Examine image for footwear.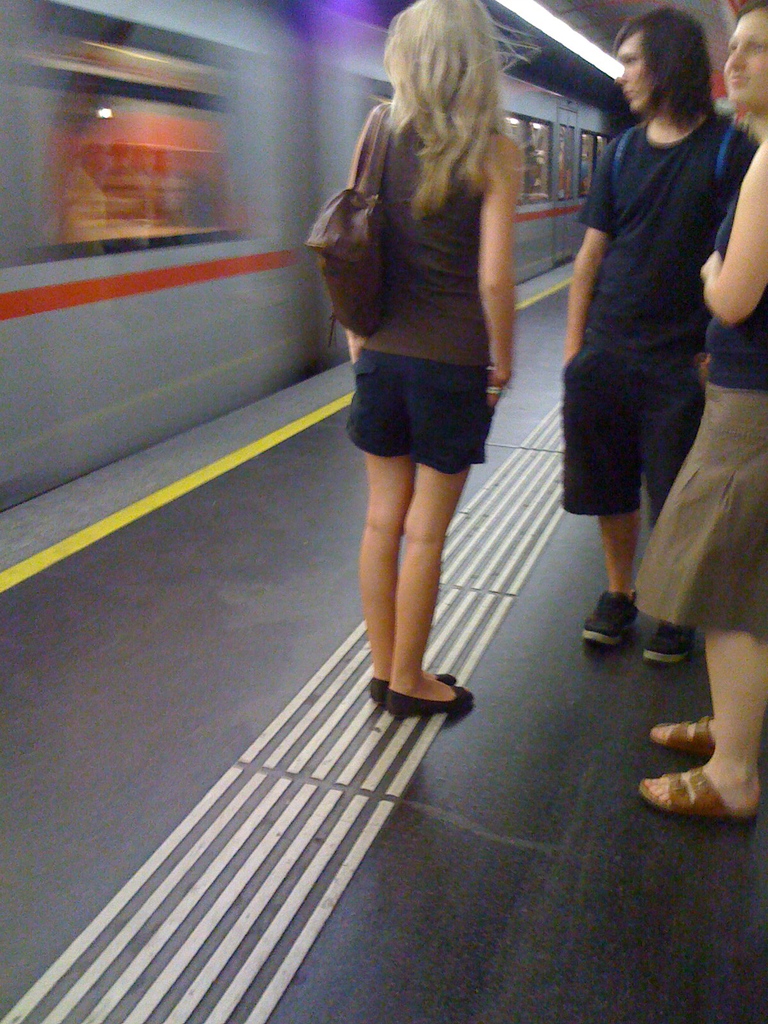
Examination result: [left=375, top=654, right=476, bottom=723].
